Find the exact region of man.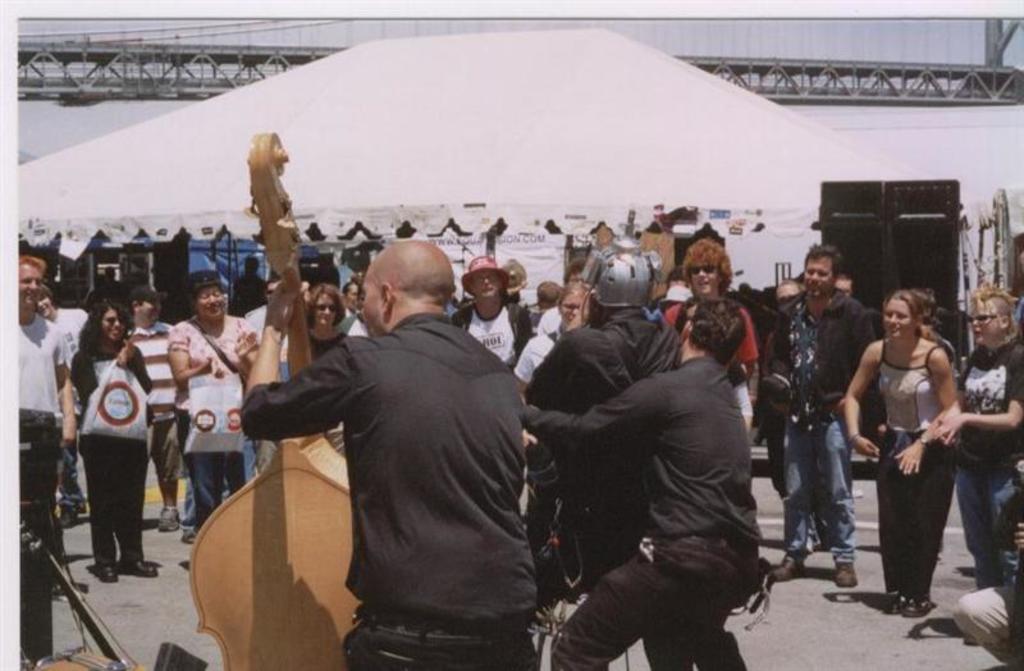
Exact region: BBox(521, 302, 763, 670).
